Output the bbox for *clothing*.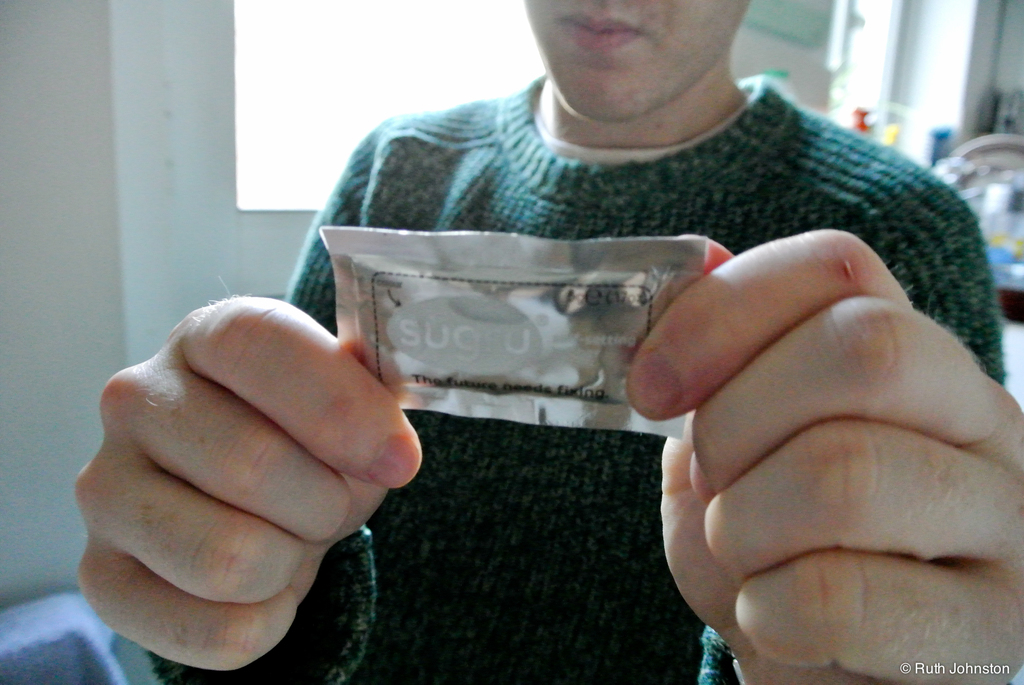
BBox(273, 43, 1012, 620).
